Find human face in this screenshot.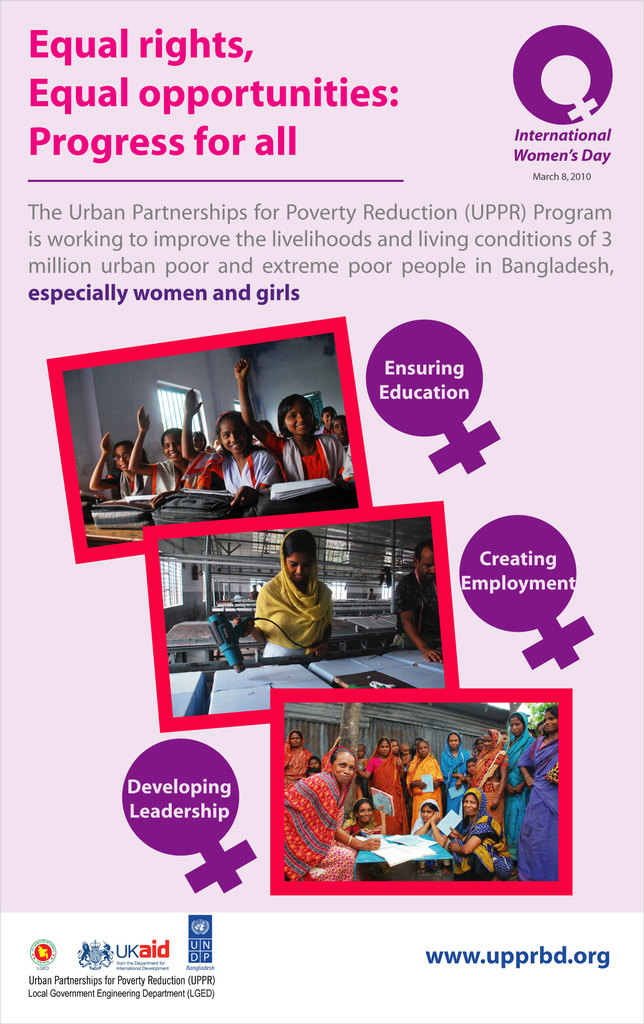
The bounding box for human face is select_region(378, 742, 390, 756).
